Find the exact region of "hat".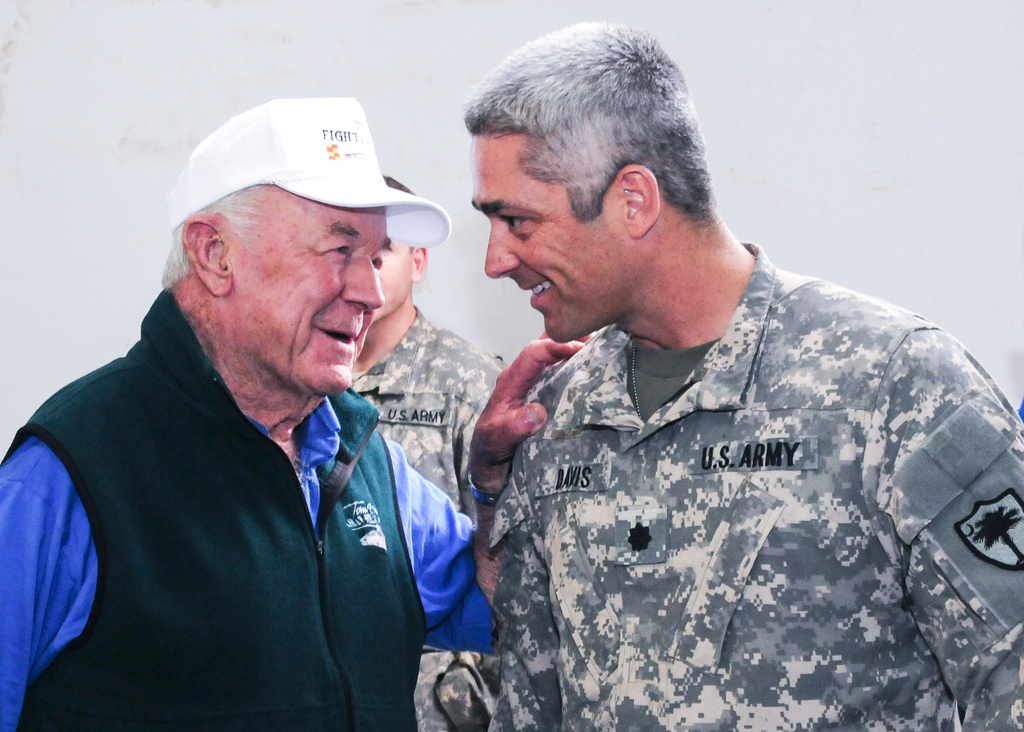
Exact region: rect(168, 98, 445, 250).
